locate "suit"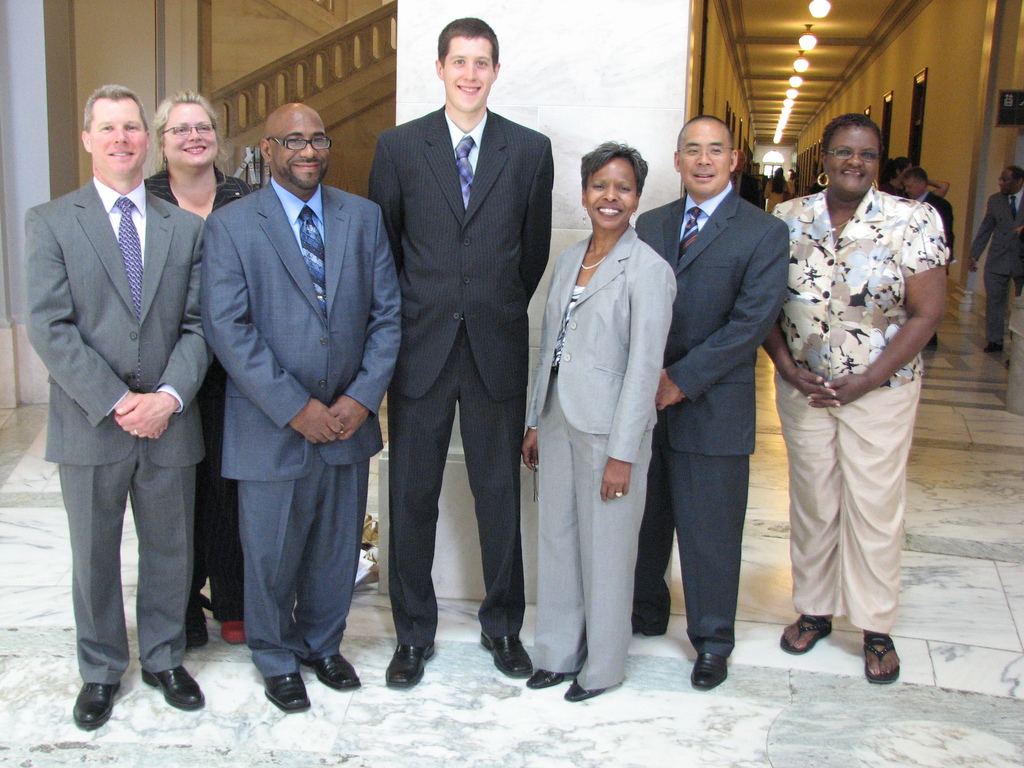
(left=970, top=191, right=1023, bottom=343)
